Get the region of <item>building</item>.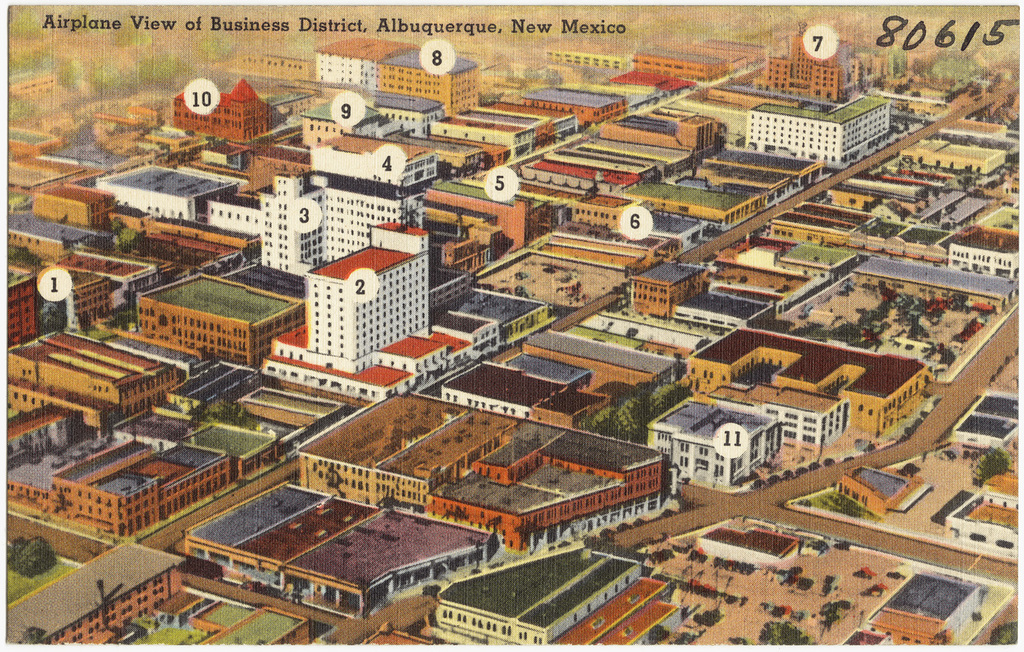
bbox=(307, 216, 432, 359).
